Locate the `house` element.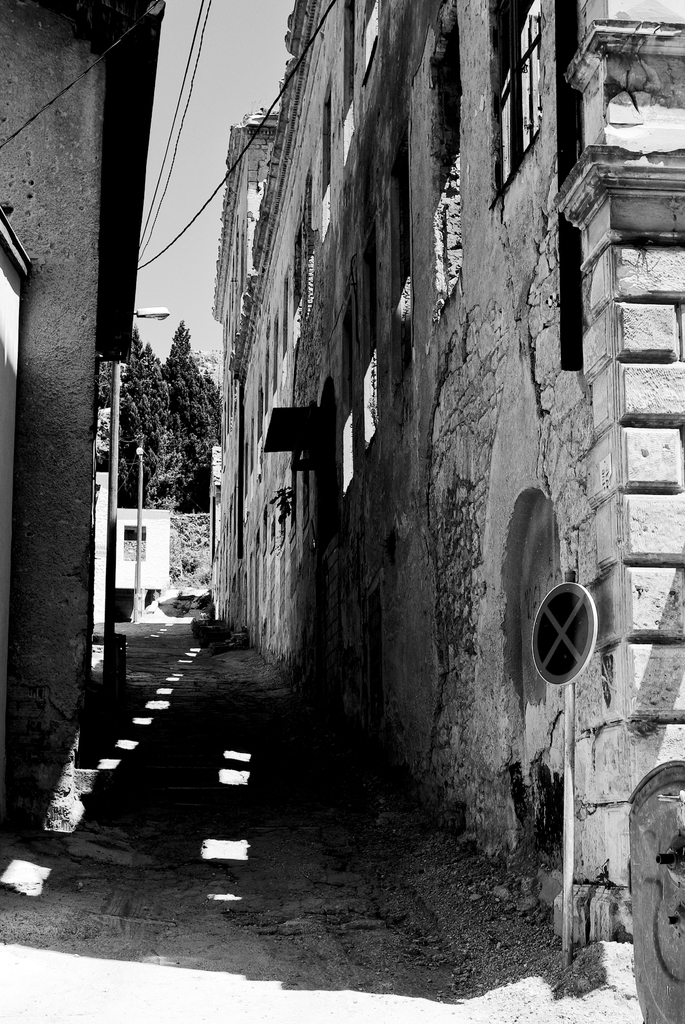
Element bbox: <region>0, 0, 166, 872</region>.
